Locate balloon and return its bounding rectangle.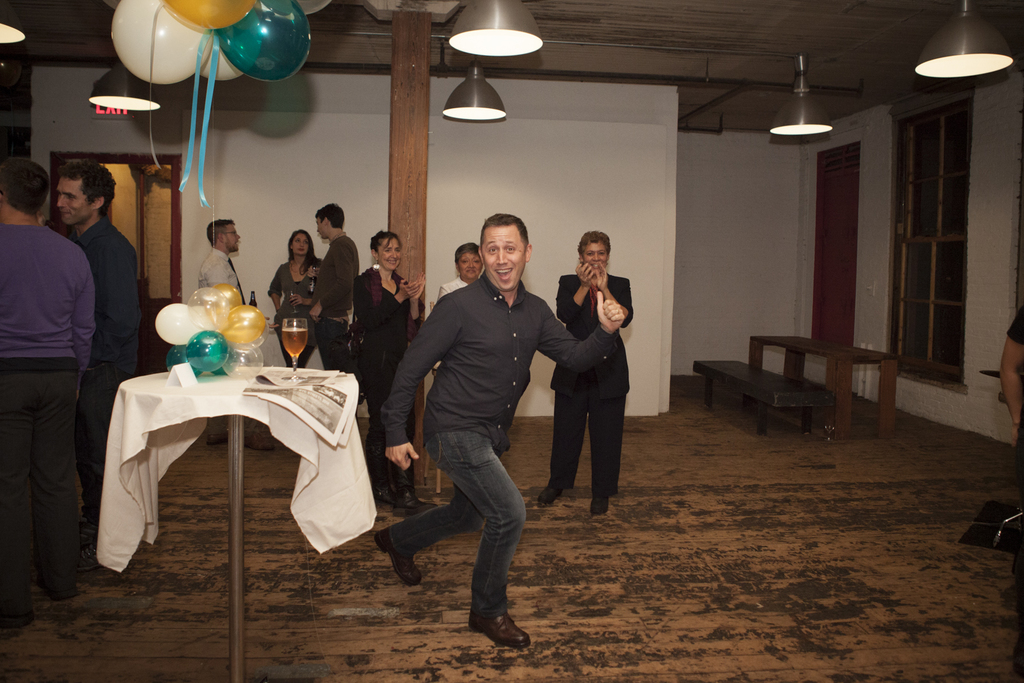
bbox=[163, 344, 201, 380].
